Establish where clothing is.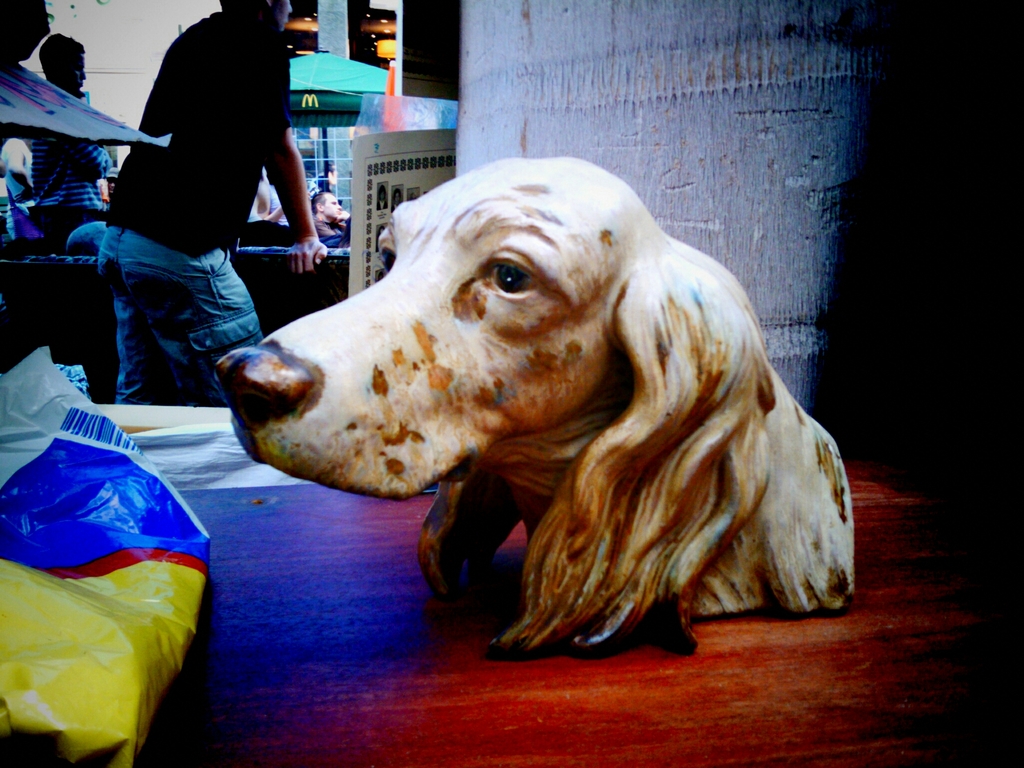
Established at <bbox>93, 0, 293, 410</bbox>.
